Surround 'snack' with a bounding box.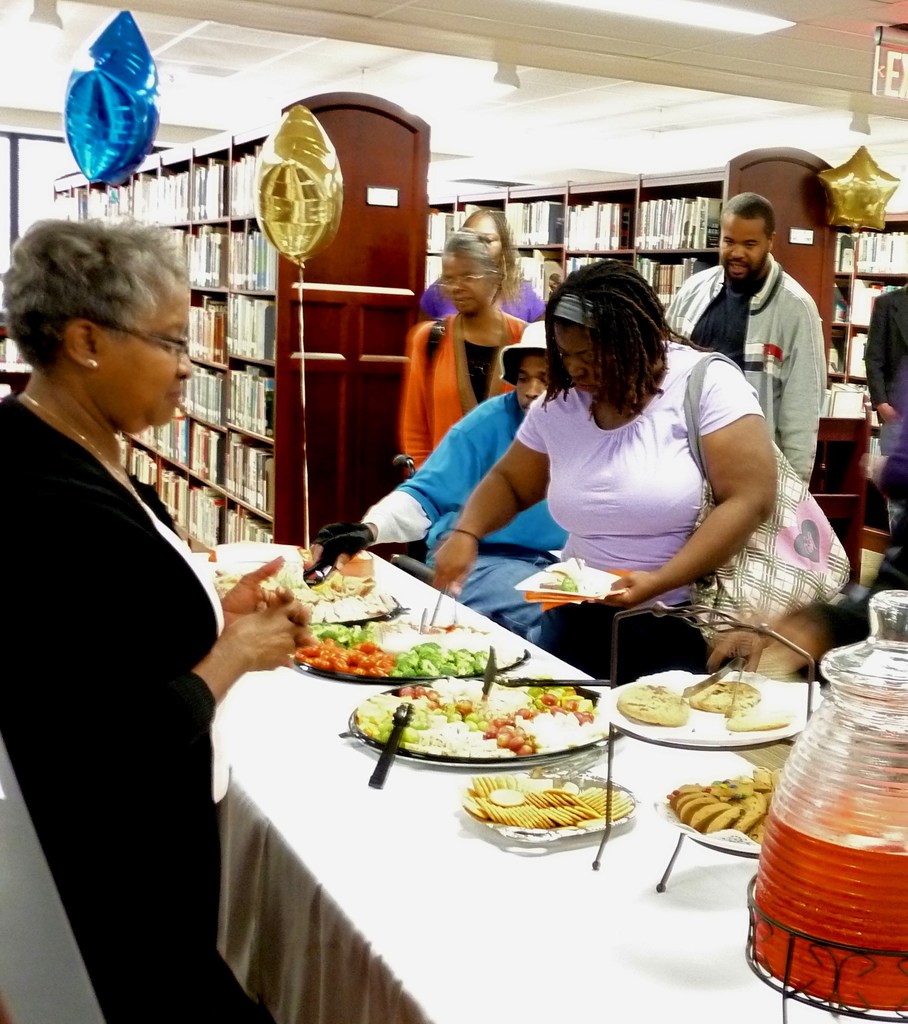
[left=618, top=687, right=690, bottom=728].
